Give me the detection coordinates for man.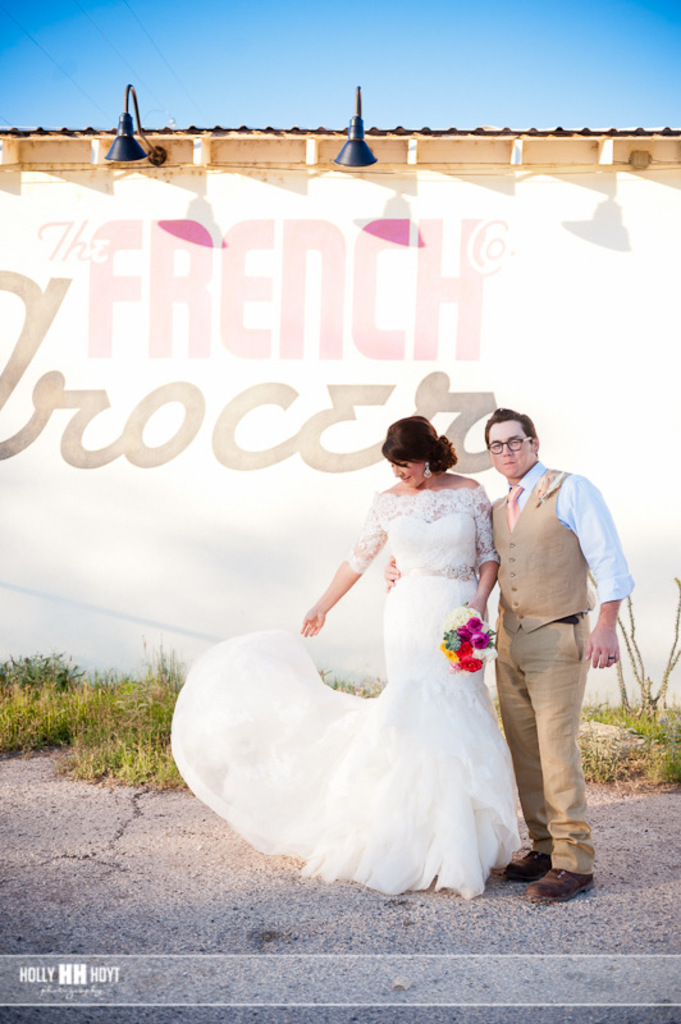
left=470, top=408, right=632, bottom=877.
